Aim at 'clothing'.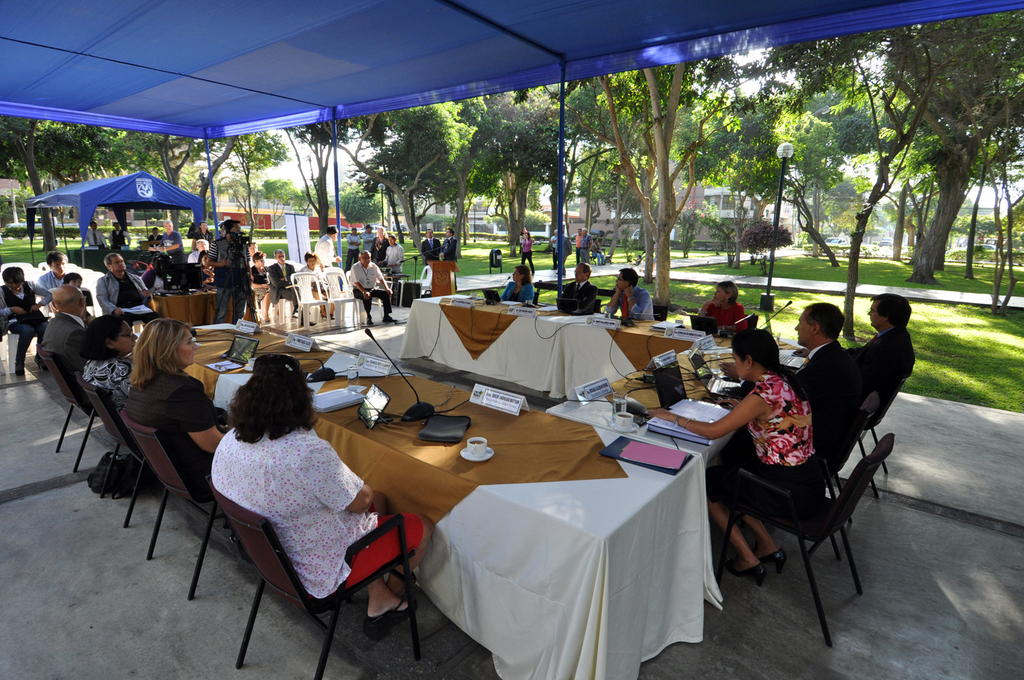
Aimed at {"left": 697, "top": 291, "right": 748, "bottom": 332}.
